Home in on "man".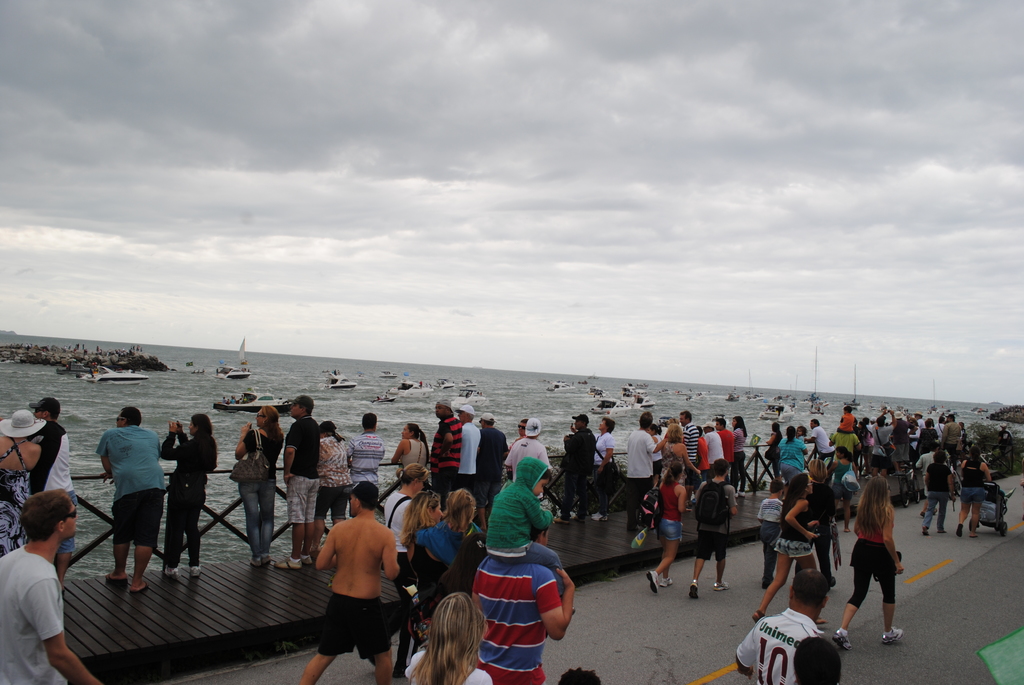
Homed in at (x1=25, y1=396, x2=77, y2=590).
